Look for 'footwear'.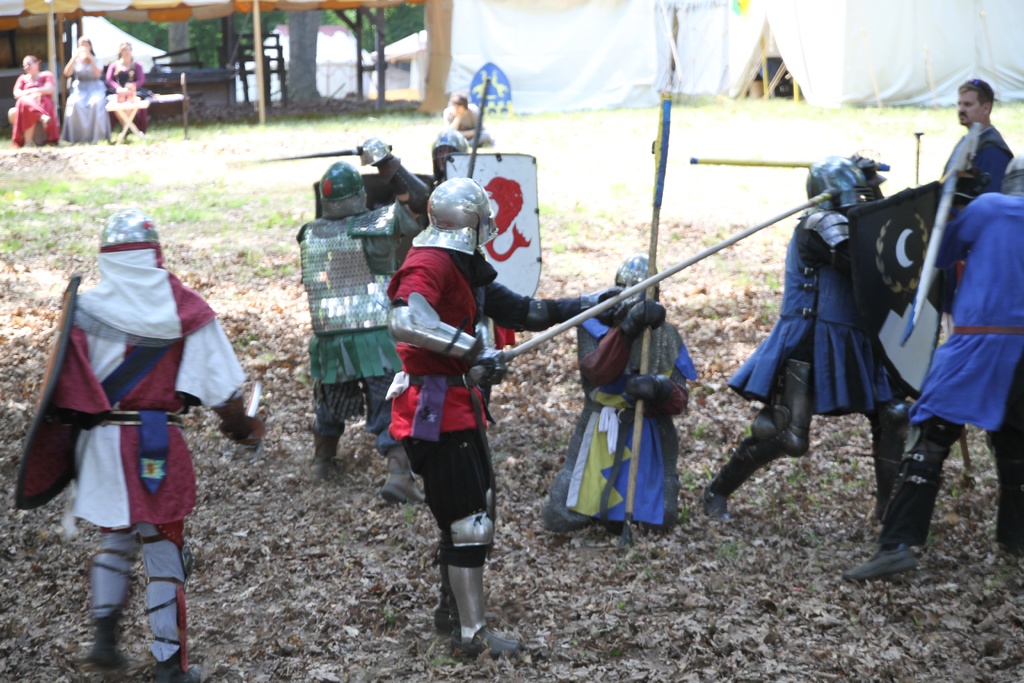
Found: detection(842, 546, 920, 583).
